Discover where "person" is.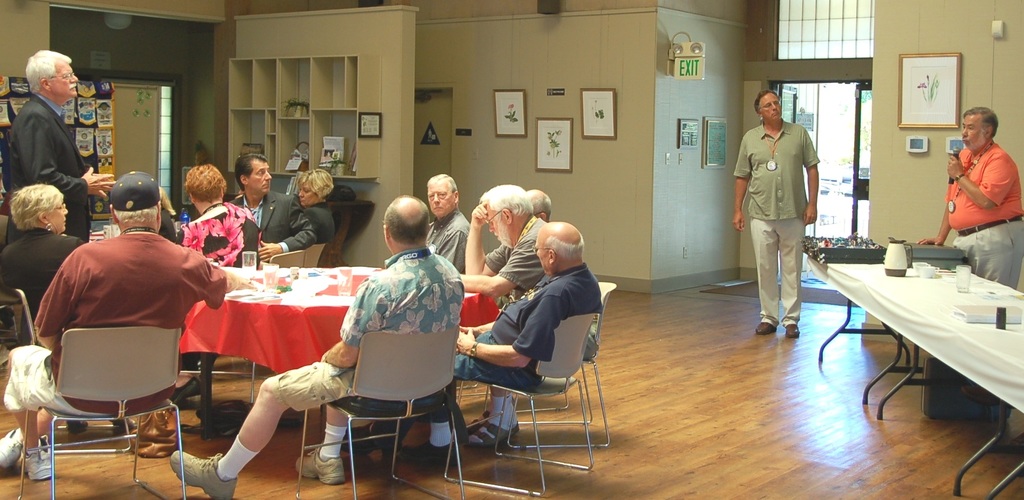
Discovered at bbox=[172, 193, 468, 499].
